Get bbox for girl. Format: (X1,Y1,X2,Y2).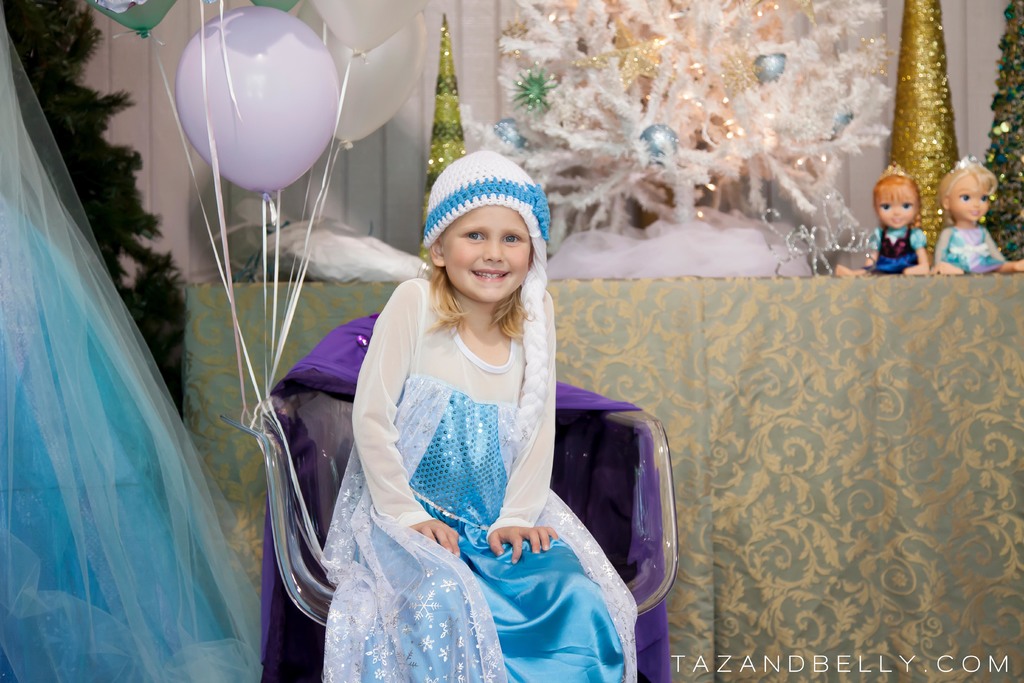
(320,140,635,682).
